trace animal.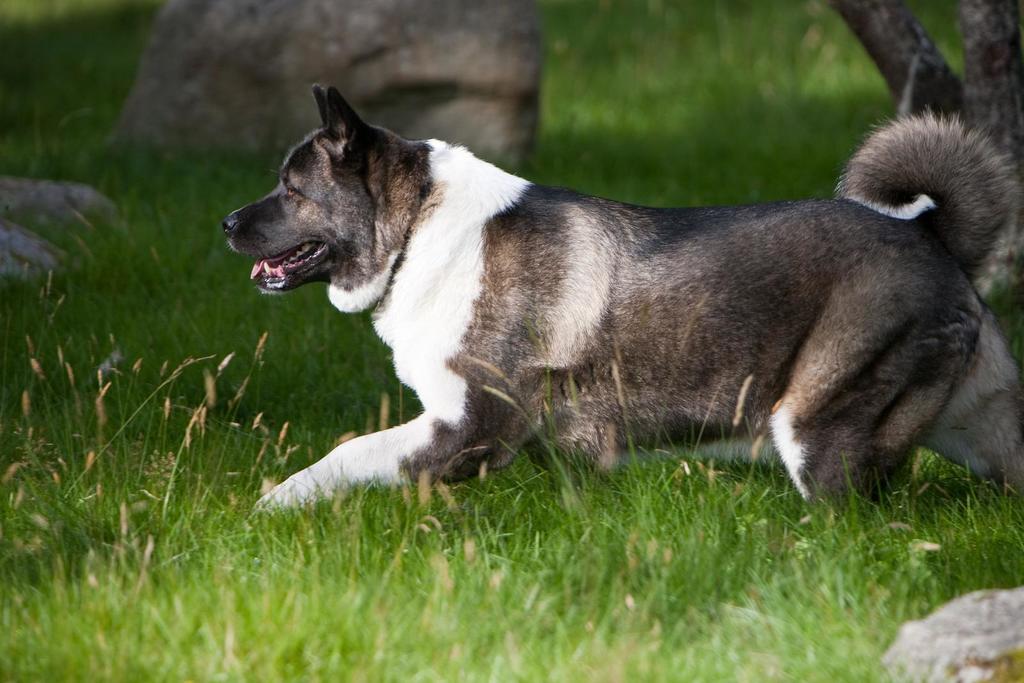
Traced to [221,81,1023,506].
